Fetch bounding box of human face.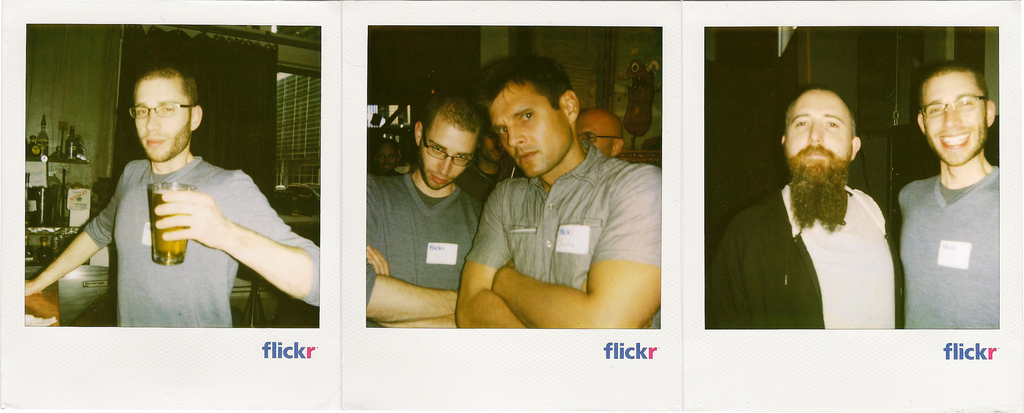
Bbox: locate(420, 121, 477, 190).
